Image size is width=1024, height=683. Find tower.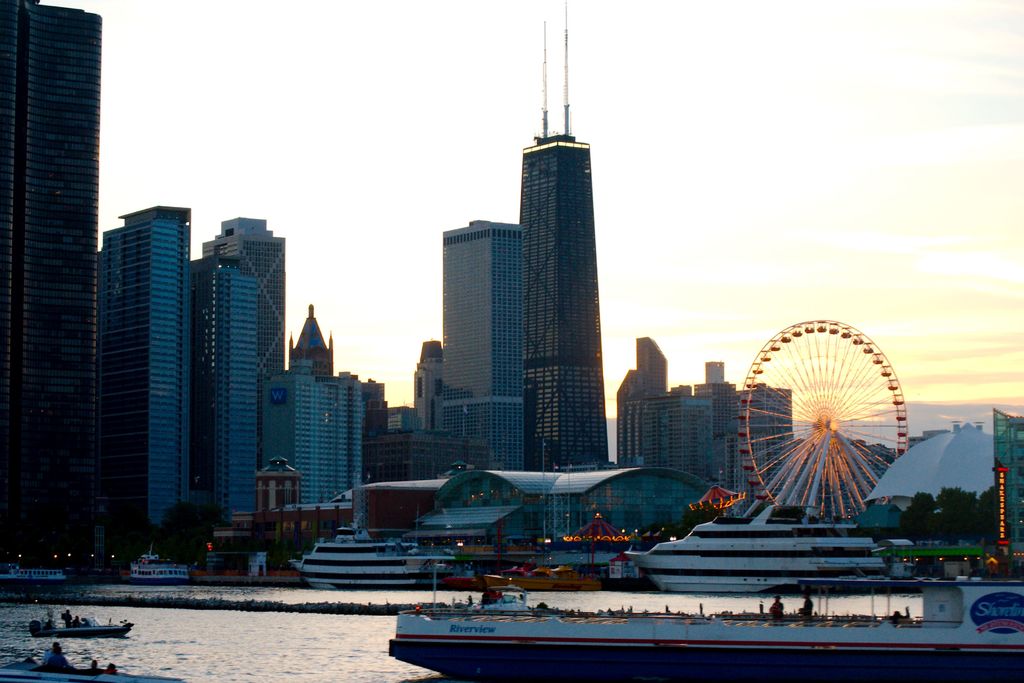
268, 308, 356, 514.
